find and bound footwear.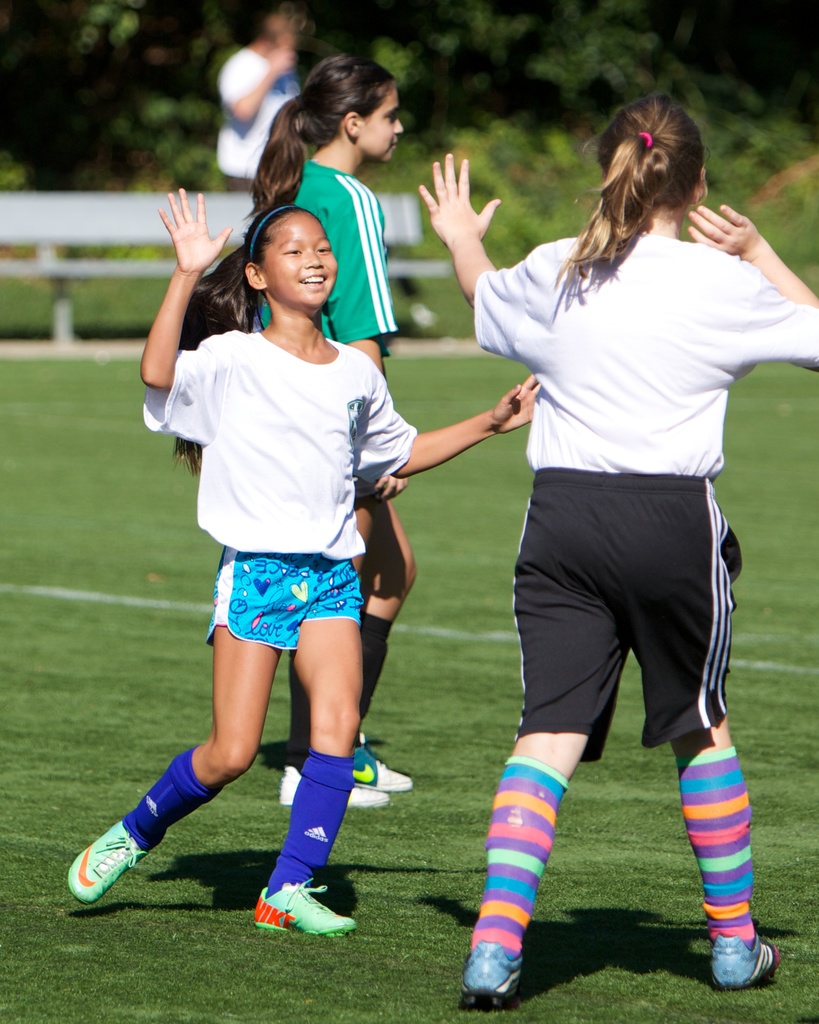
Bound: 256,876,361,941.
